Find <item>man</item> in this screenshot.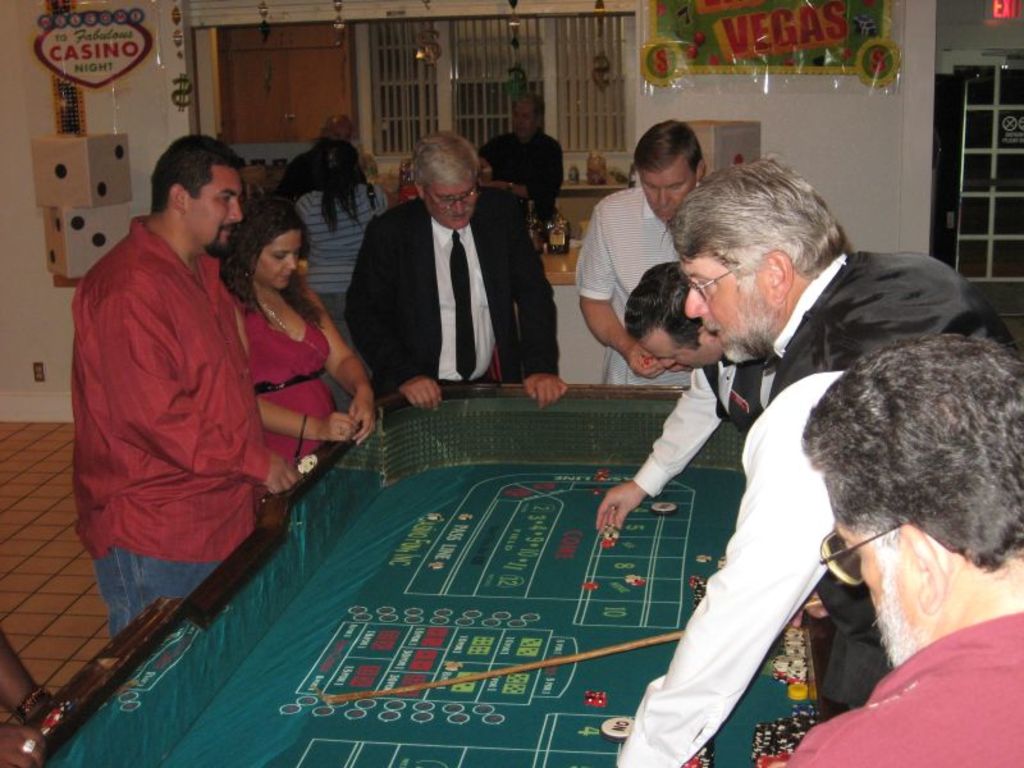
The bounding box for <item>man</item> is <bbox>596, 262, 777, 535</bbox>.
